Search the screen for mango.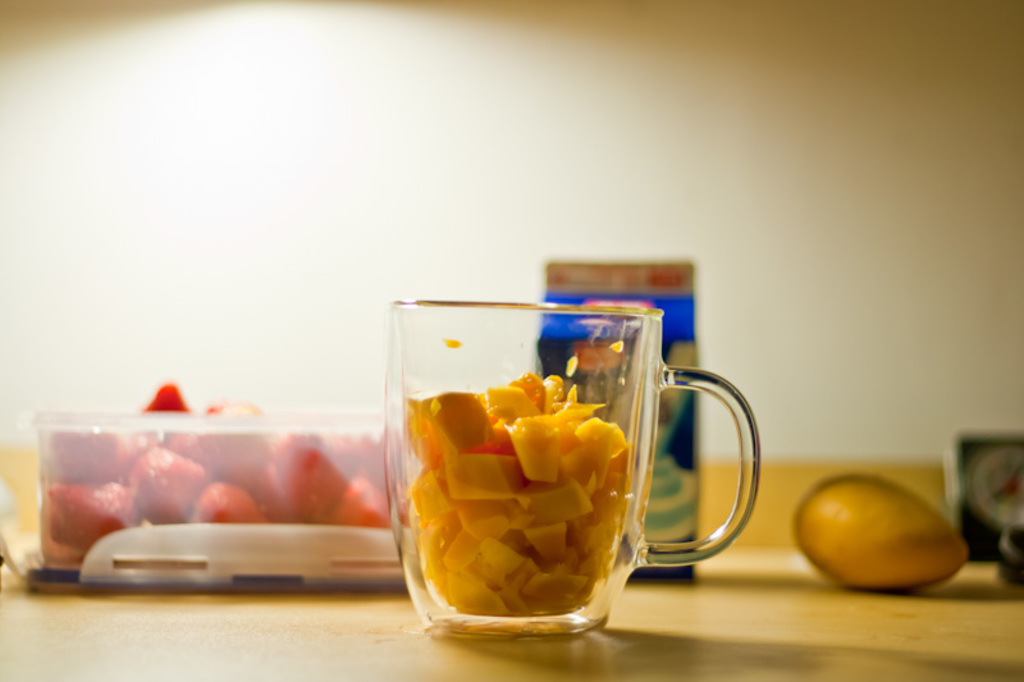
Found at x1=794, y1=461, x2=960, y2=592.
